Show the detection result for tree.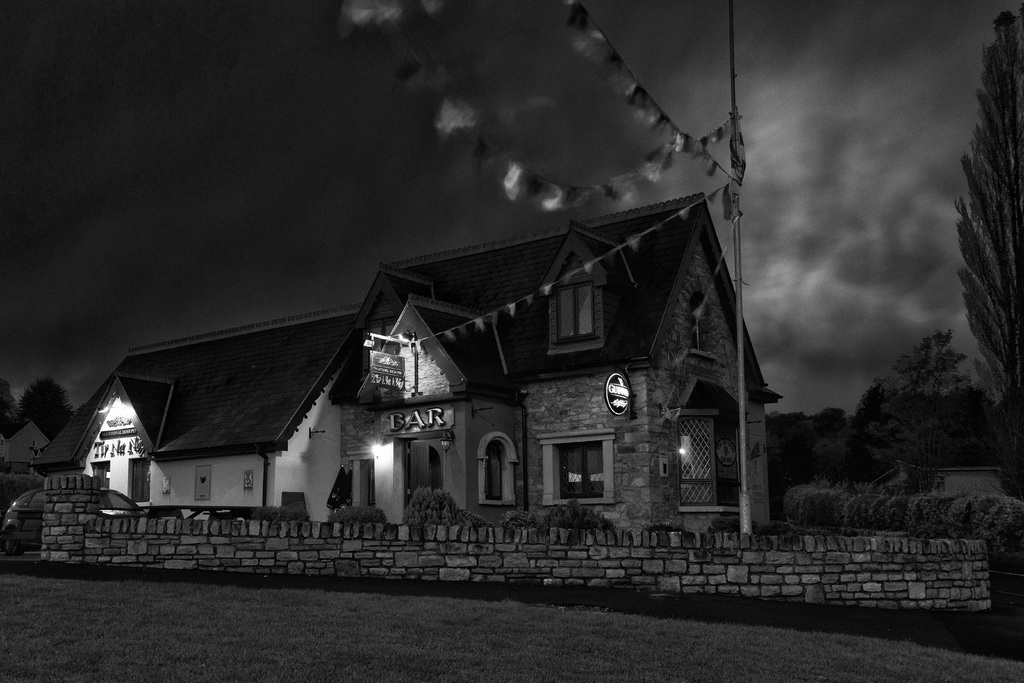
(882,331,982,436).
